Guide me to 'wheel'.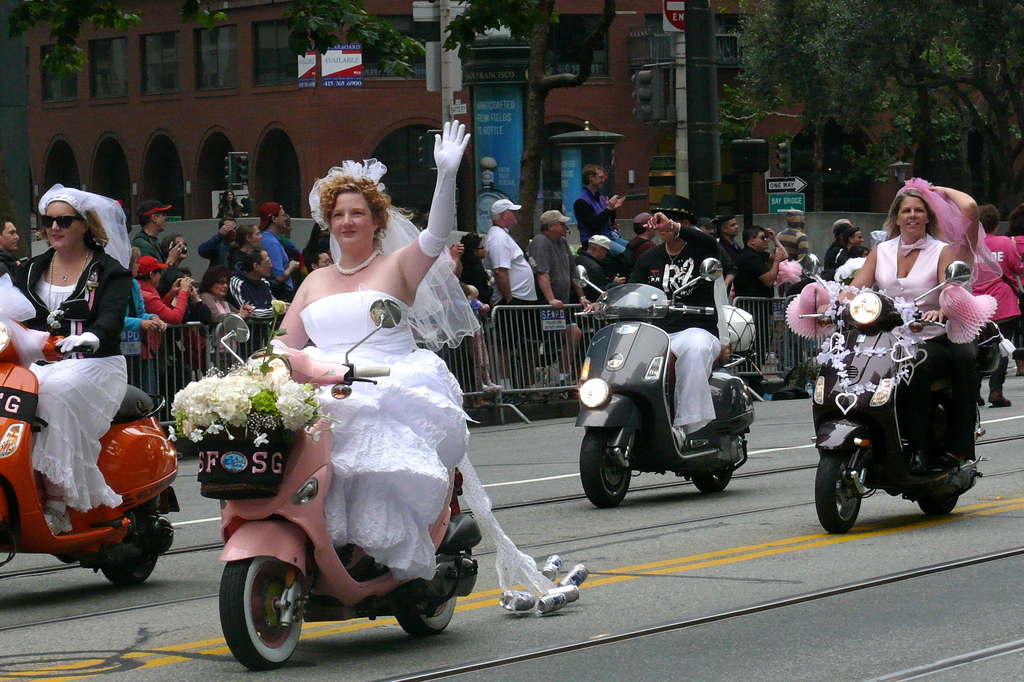
Guidance: 223, 559, 305, 669.
